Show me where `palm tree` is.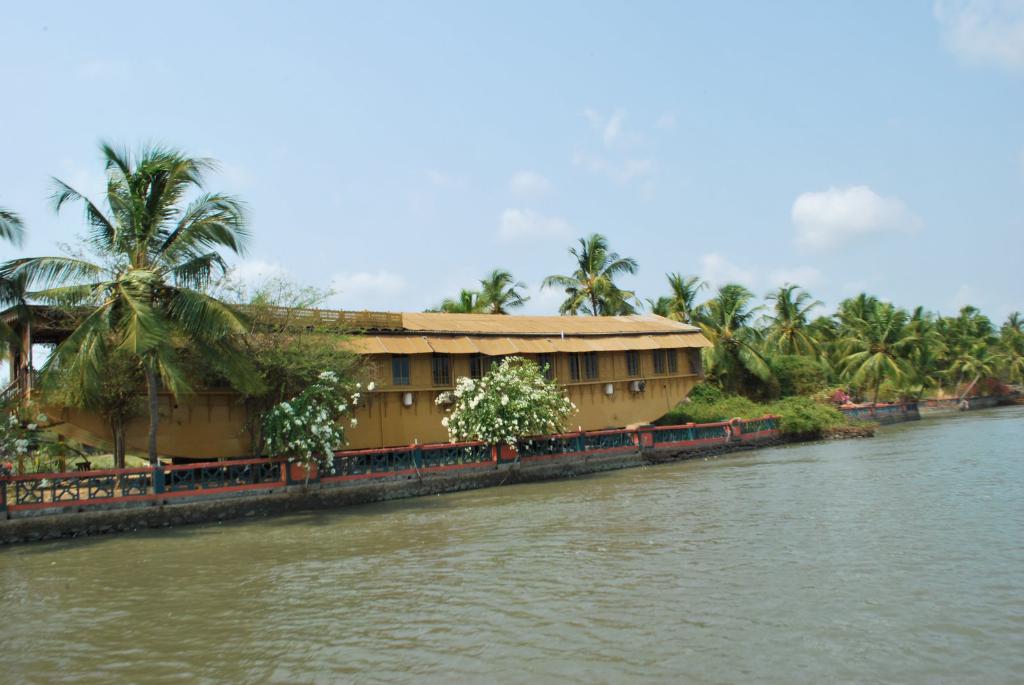
`palm tree` is at box(646, 274, 707, 324).
